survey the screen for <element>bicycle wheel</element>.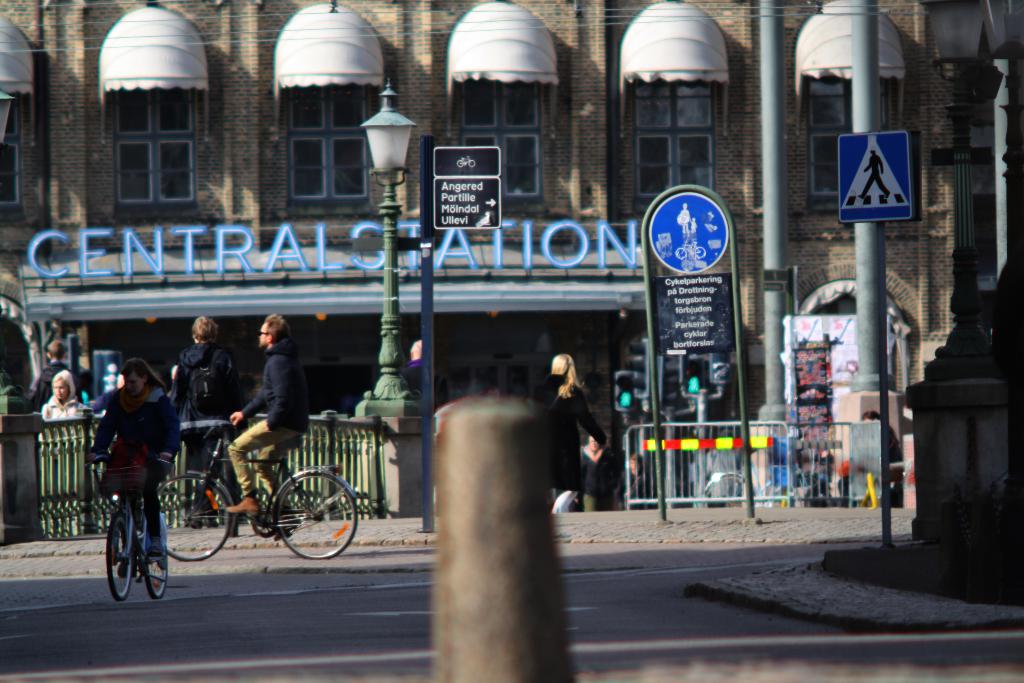
Survey found: locate(141, 520, 168, 600).
